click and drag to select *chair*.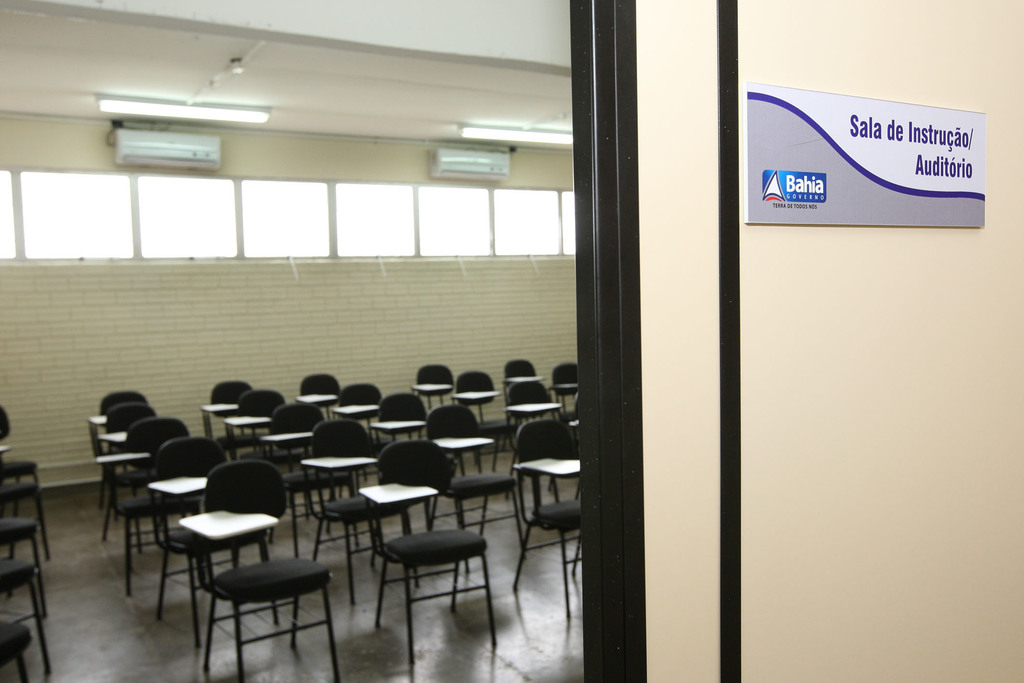
Selection: pyautogui.locateOnScreen(154, 475, 326, 673).
